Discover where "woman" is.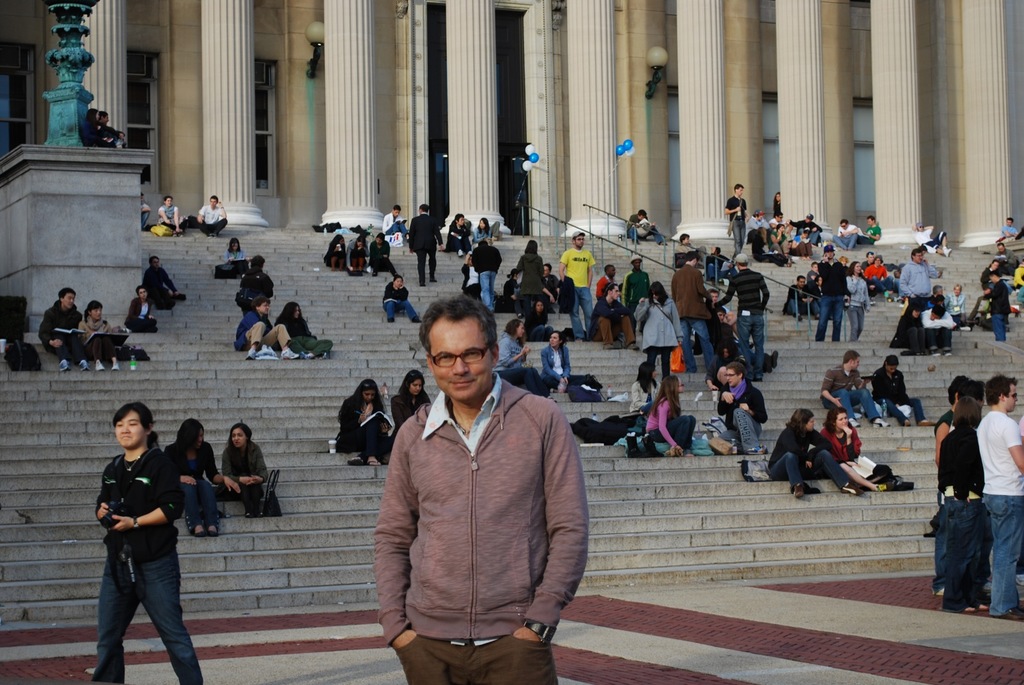
Discovered at [630,276,679,359].
